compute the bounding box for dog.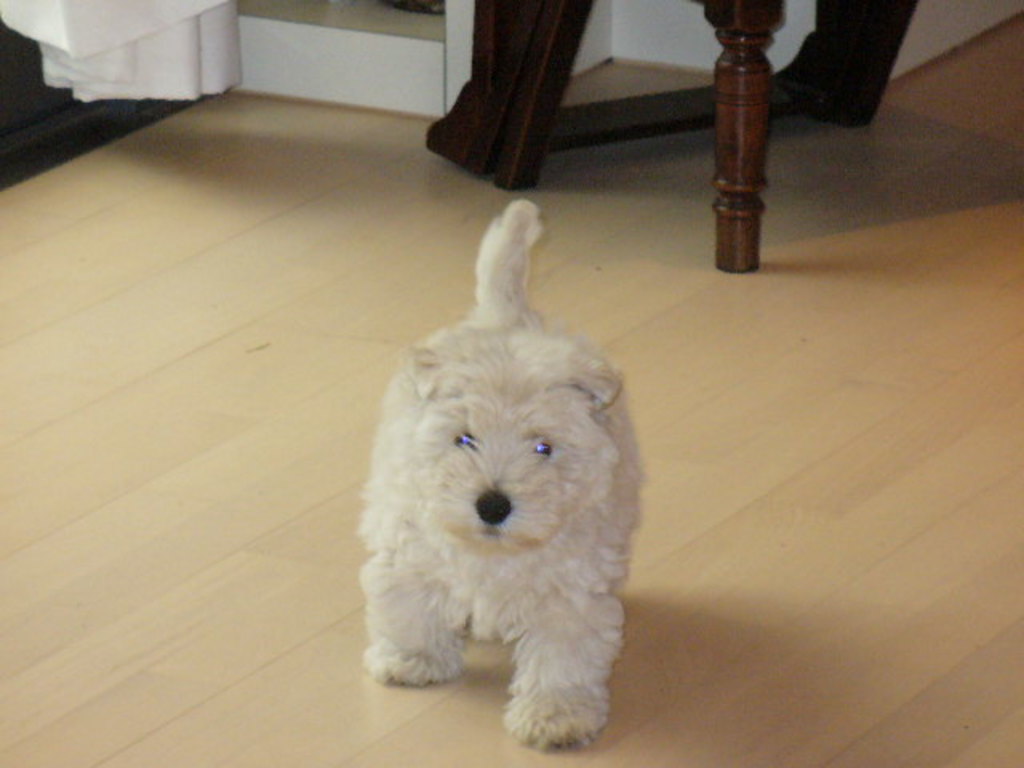
362,205,650,752.
